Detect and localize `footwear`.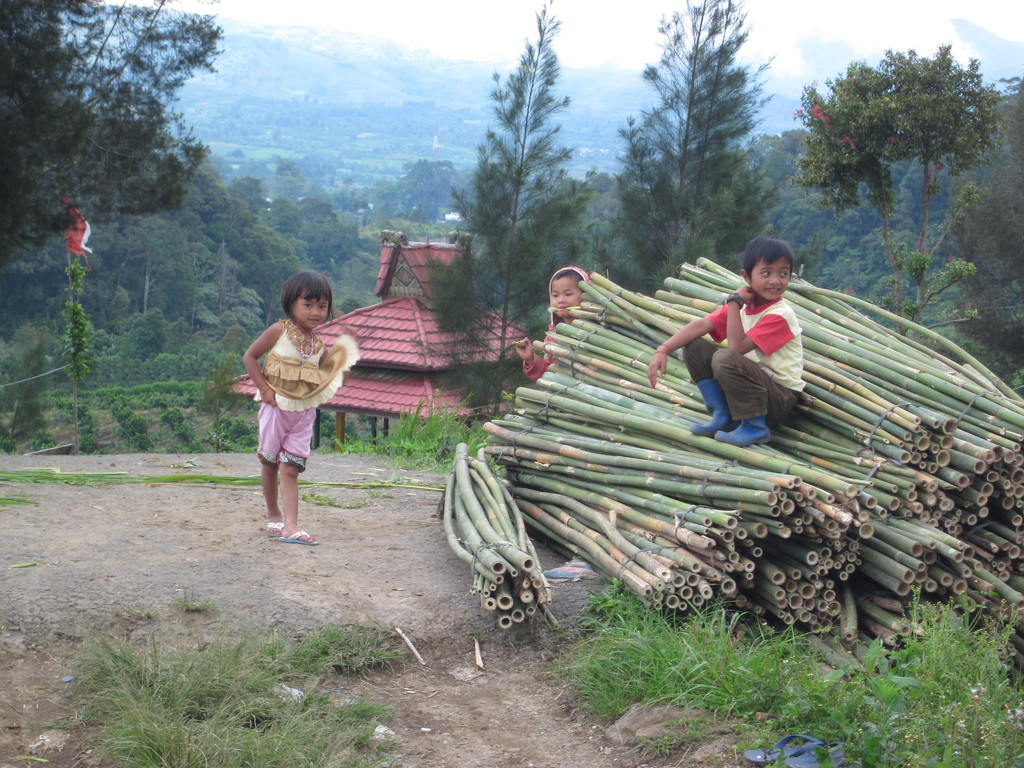
Localized at [745, 732, 836, 764].
